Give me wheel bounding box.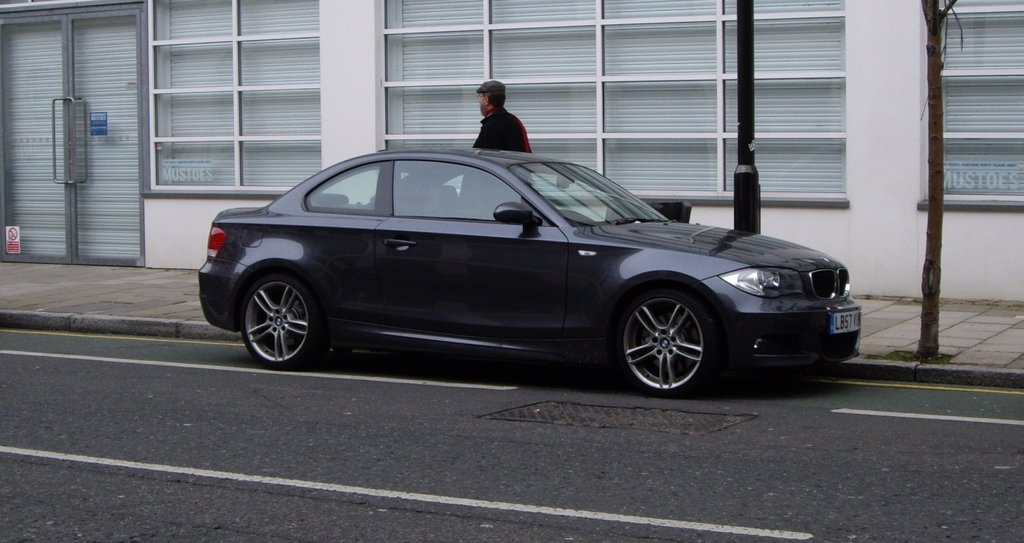
237/276/329/364.
